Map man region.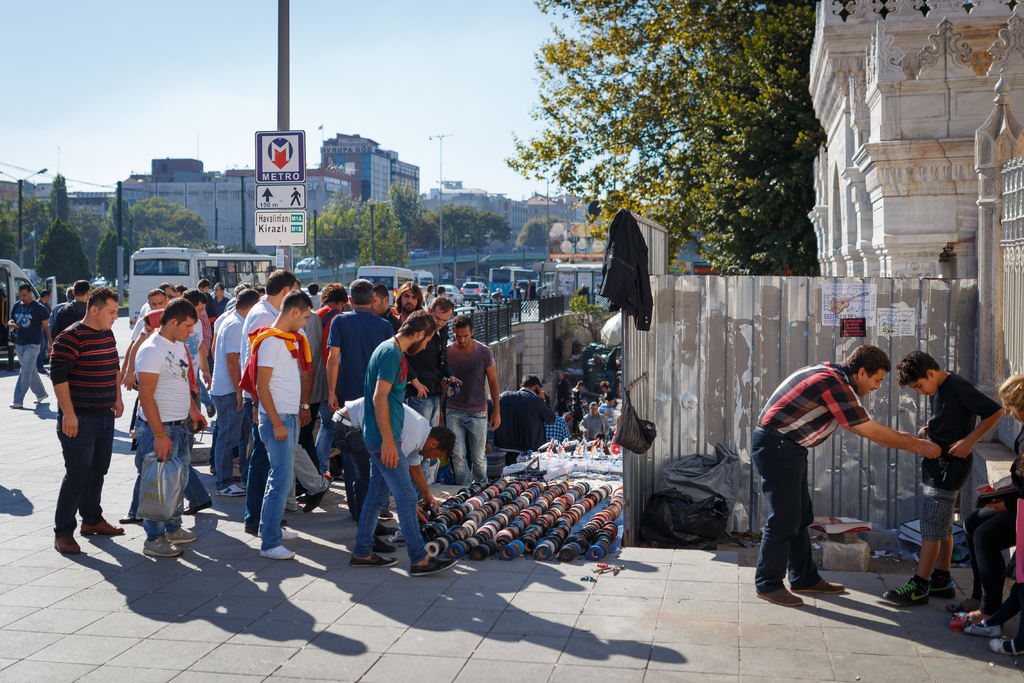
Mapped to x1=8 y1=284 x2=51 y2=409.
